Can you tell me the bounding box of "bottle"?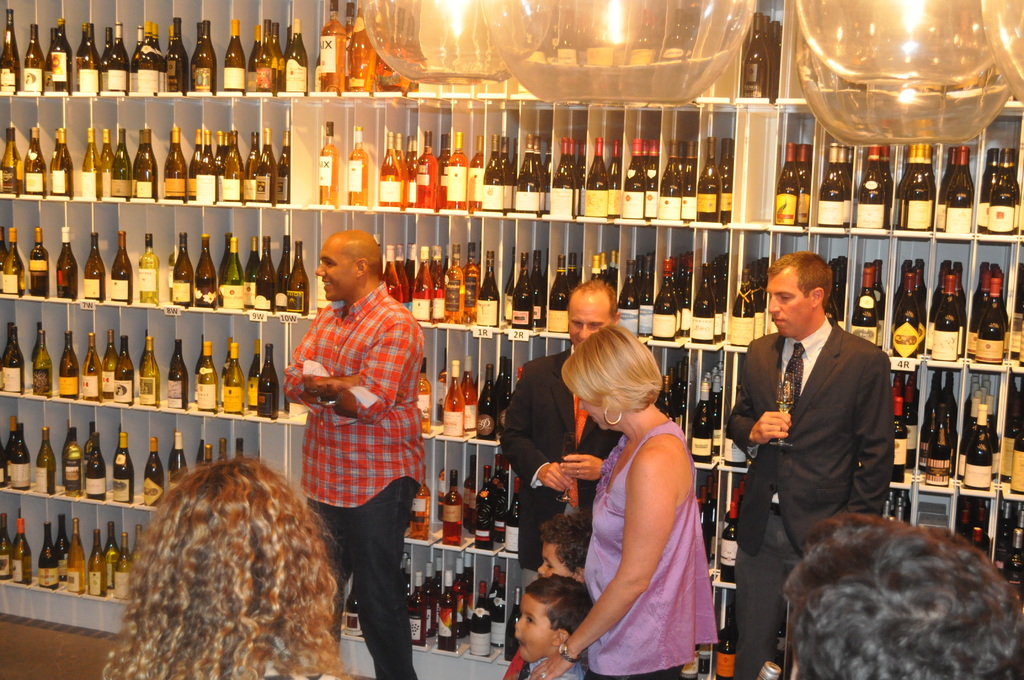
(x1=742, y1=8, x2=783, y2=101).
